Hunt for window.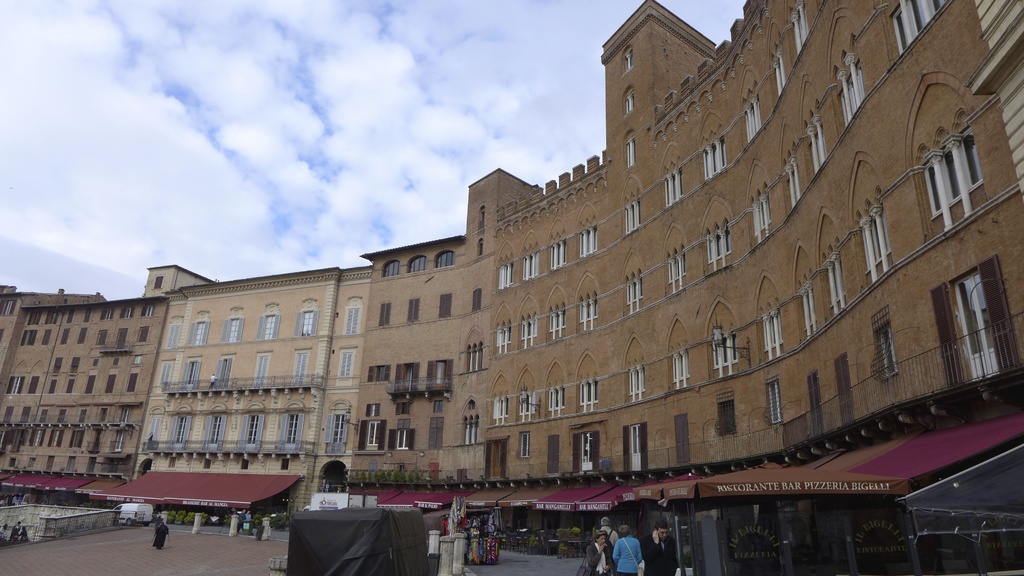
Hunted down at crop(716, 387, 740, 444).
